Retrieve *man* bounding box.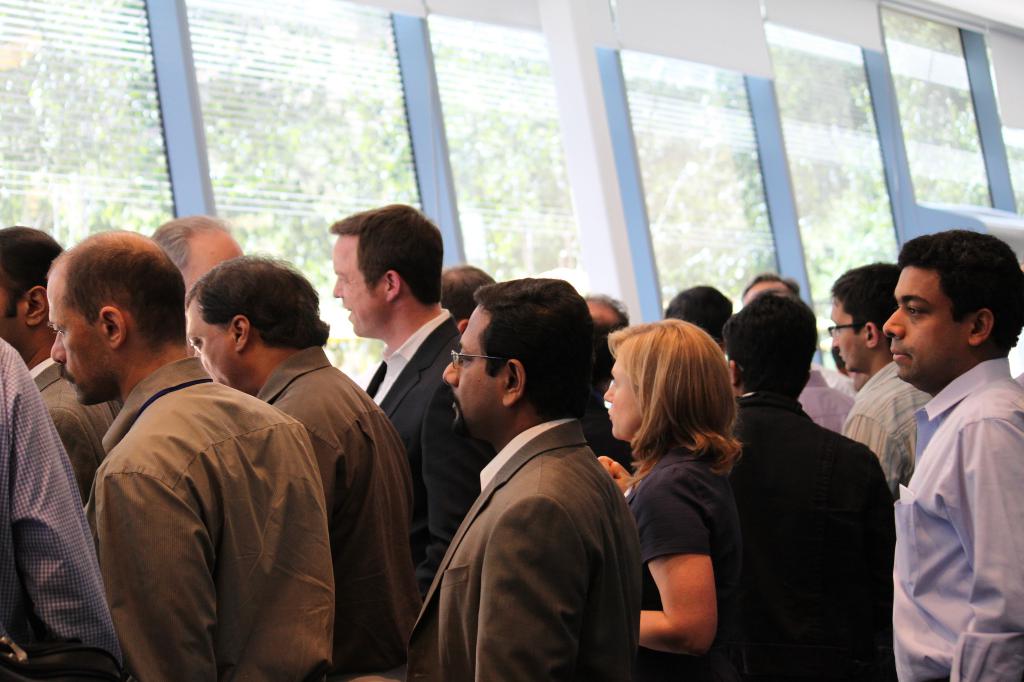
Bounding box: (left=436, top=264, right=495, bottom=334).
